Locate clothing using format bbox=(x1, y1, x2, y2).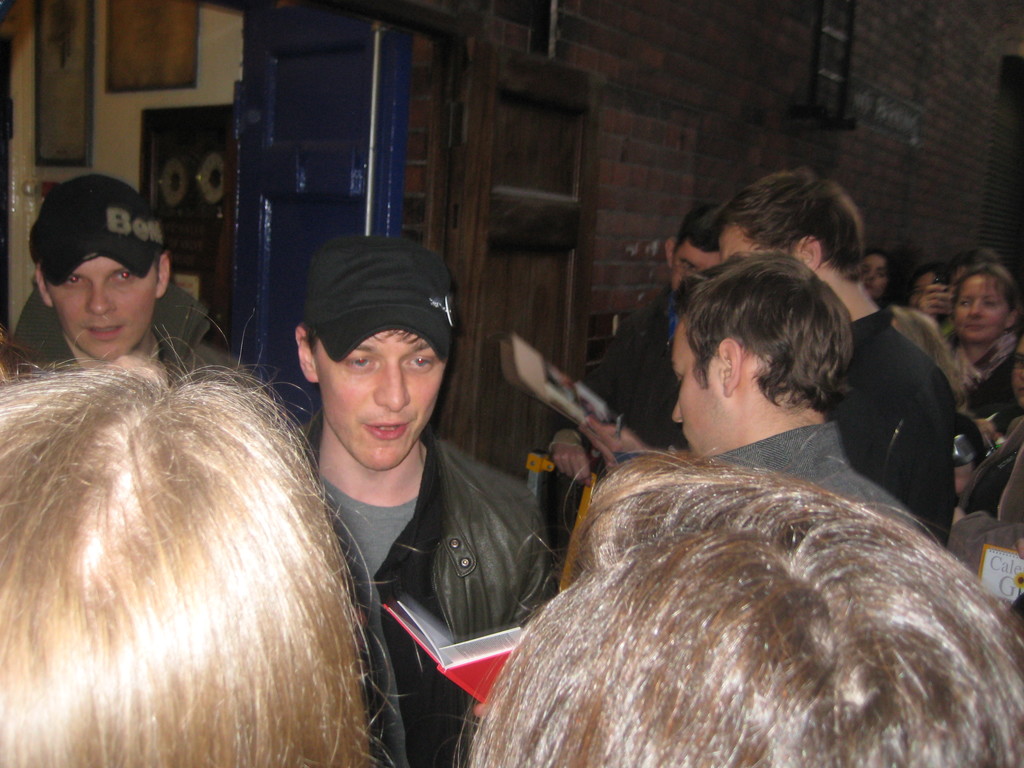
bbox=(842, 264, 979, 529).
